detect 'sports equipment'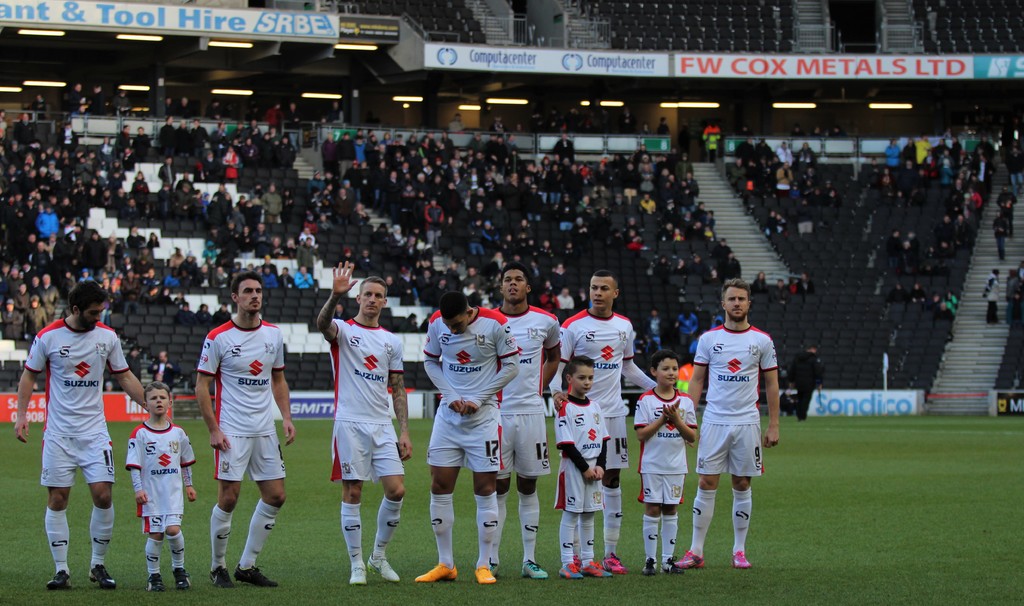
box=[149, 573, 164, 589]
